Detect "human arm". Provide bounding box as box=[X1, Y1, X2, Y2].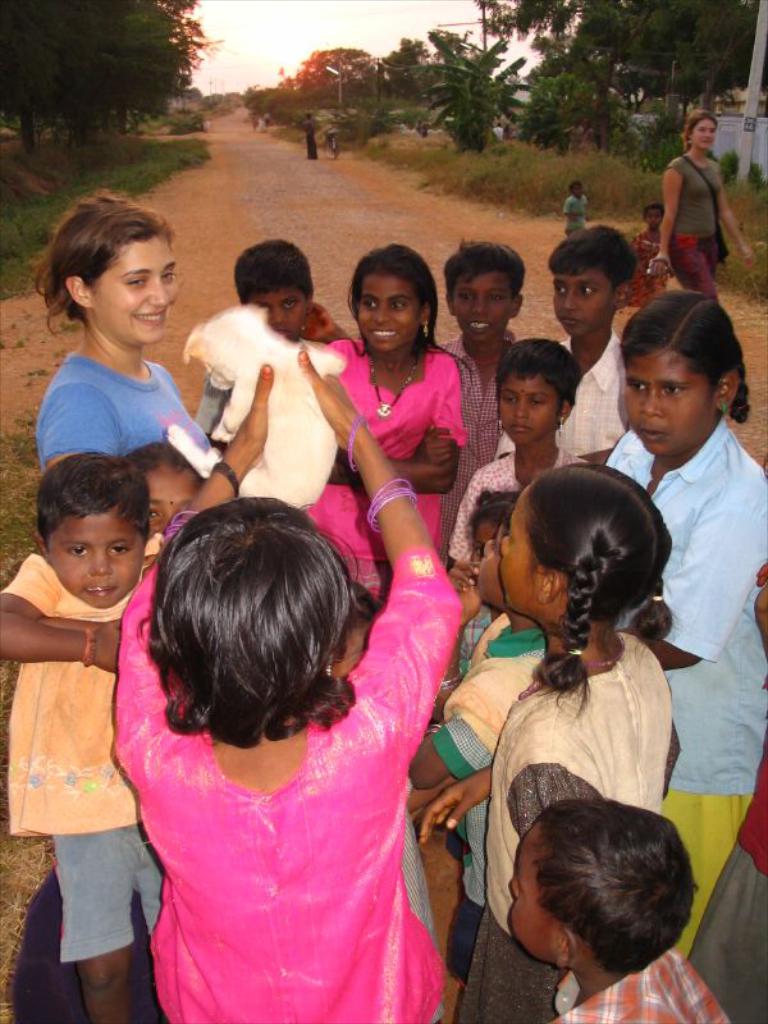
box=[645, 160, 677, 276].
